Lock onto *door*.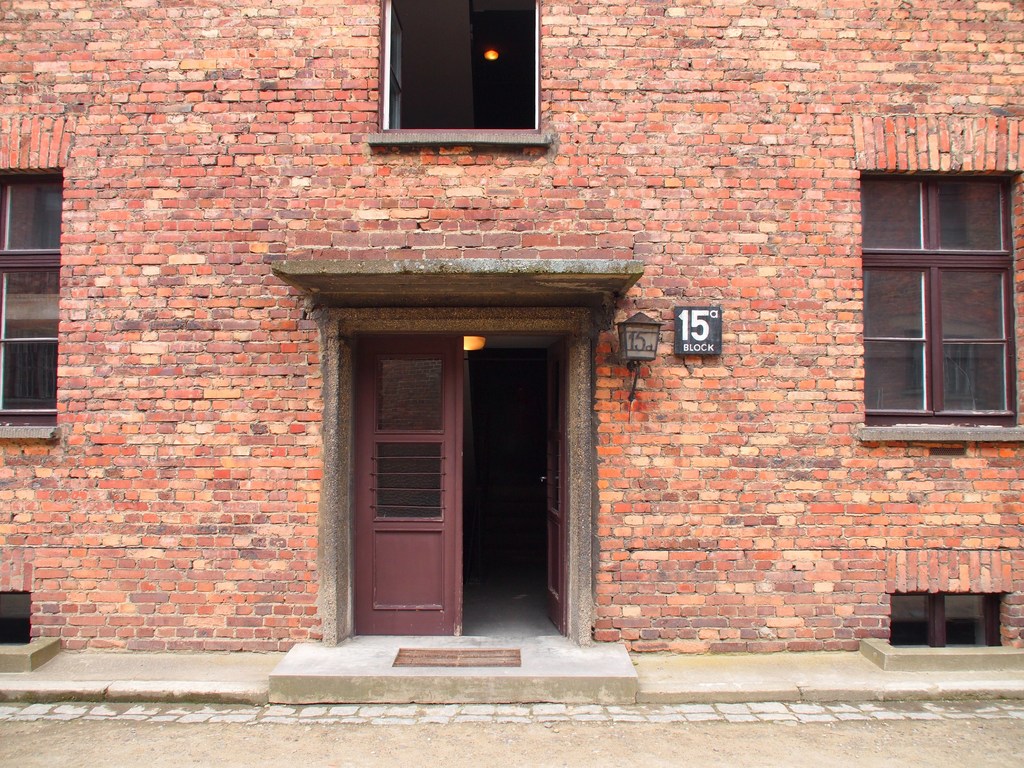
Locked: 341, 343, 471, 646.
